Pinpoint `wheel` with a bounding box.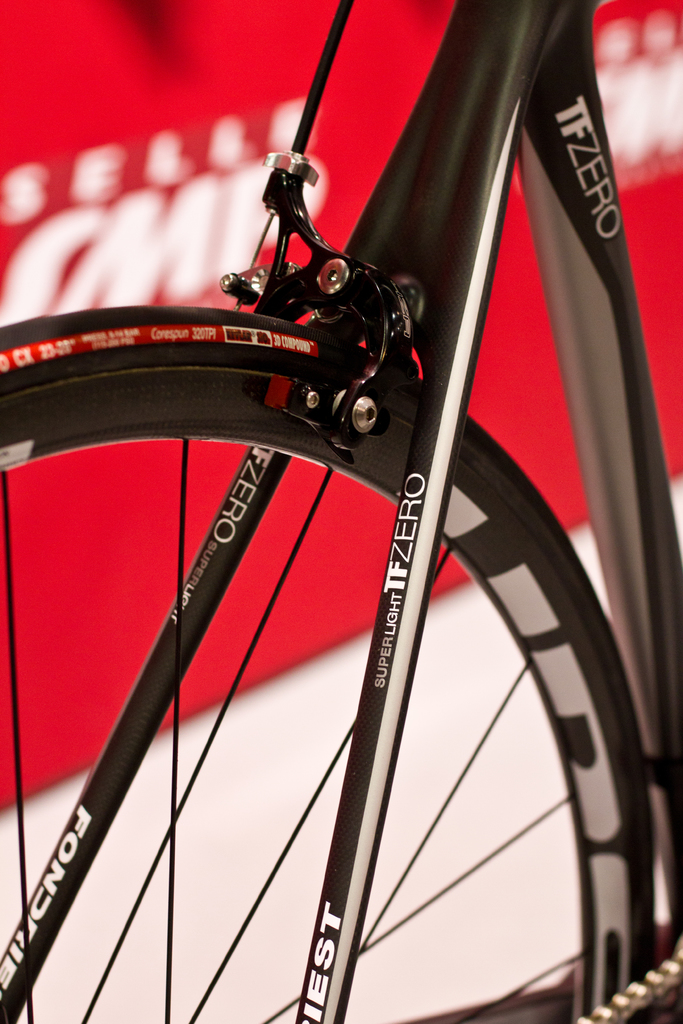
0/300/682/1023.
